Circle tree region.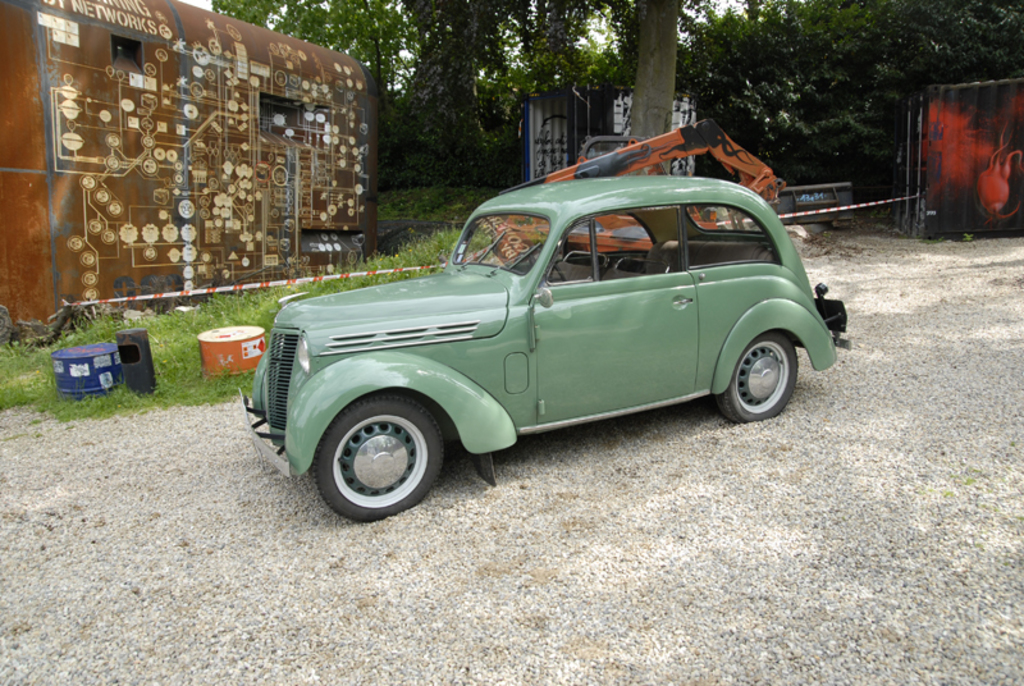
Region: l=366, t=0, r=655, b=195.
